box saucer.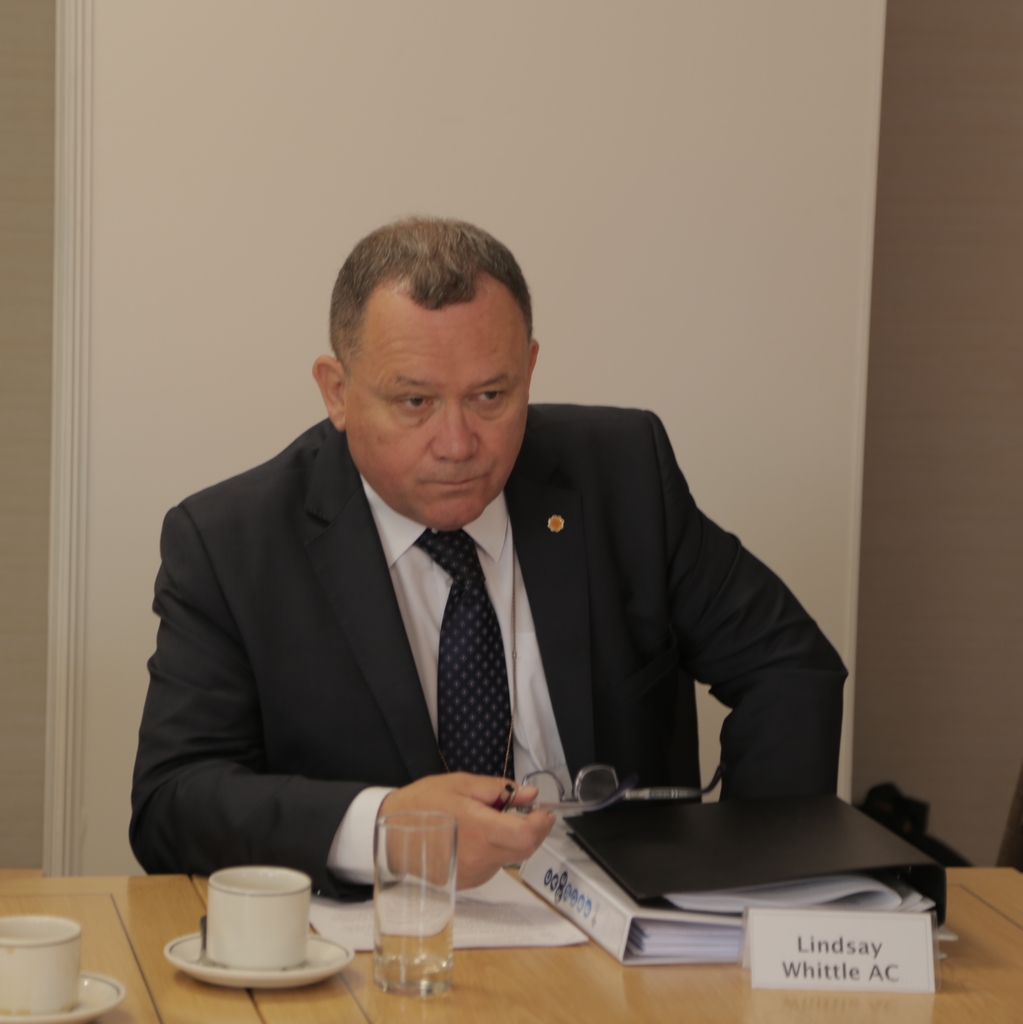
crop(166, 927, 358, 988).
